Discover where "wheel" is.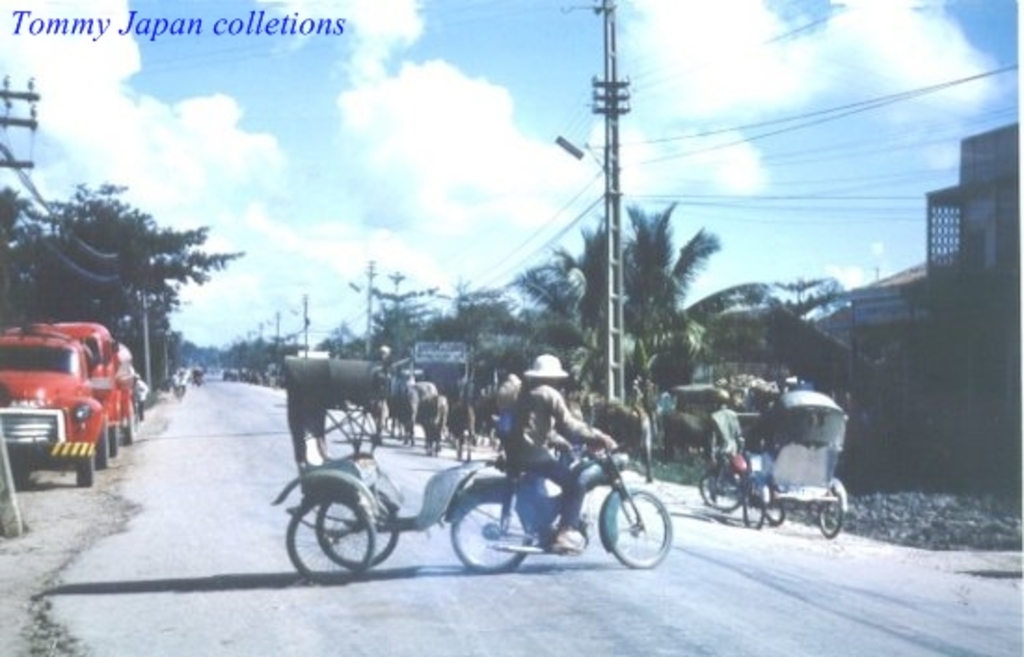
Discovered at 613 489 670 568.
